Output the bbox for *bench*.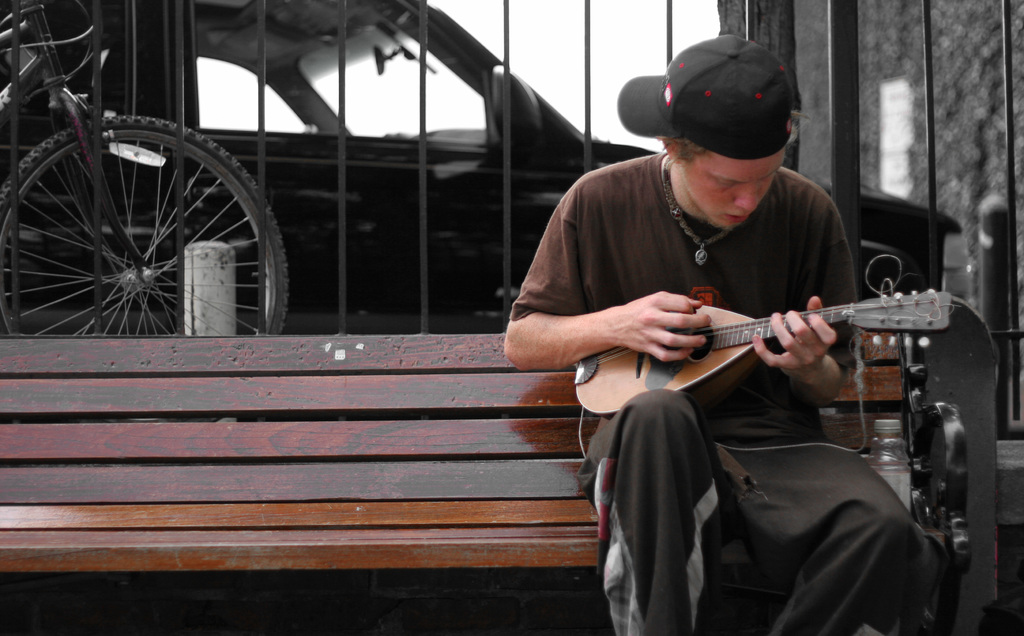
<bbox>5, 246, 742, 635</bbox>.
